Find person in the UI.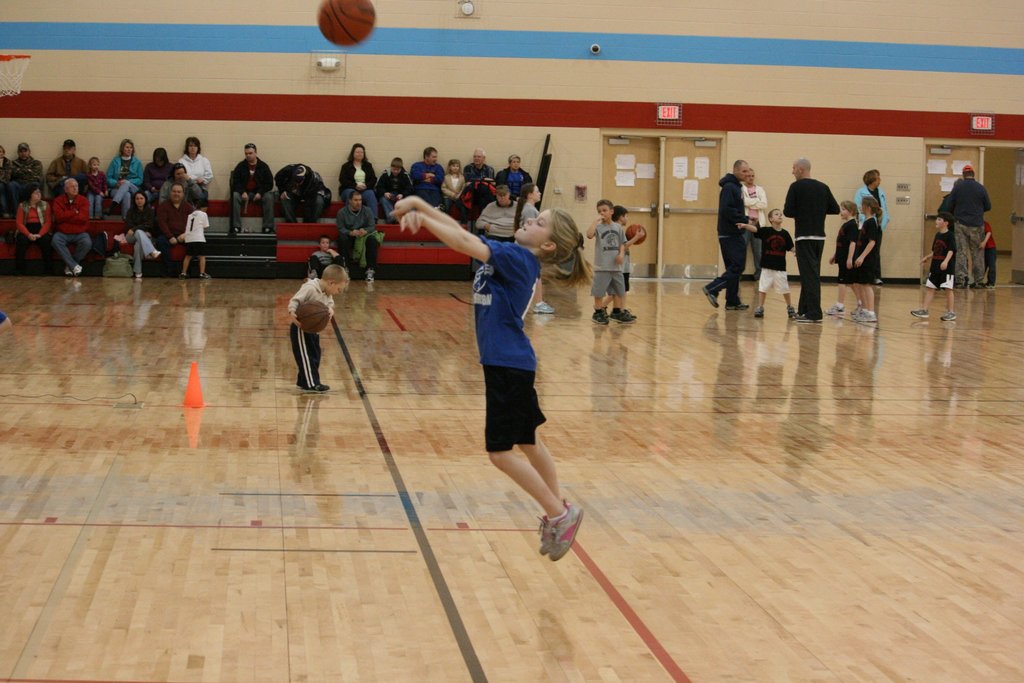
UI element at Rect(13, 183, 54, 277).
